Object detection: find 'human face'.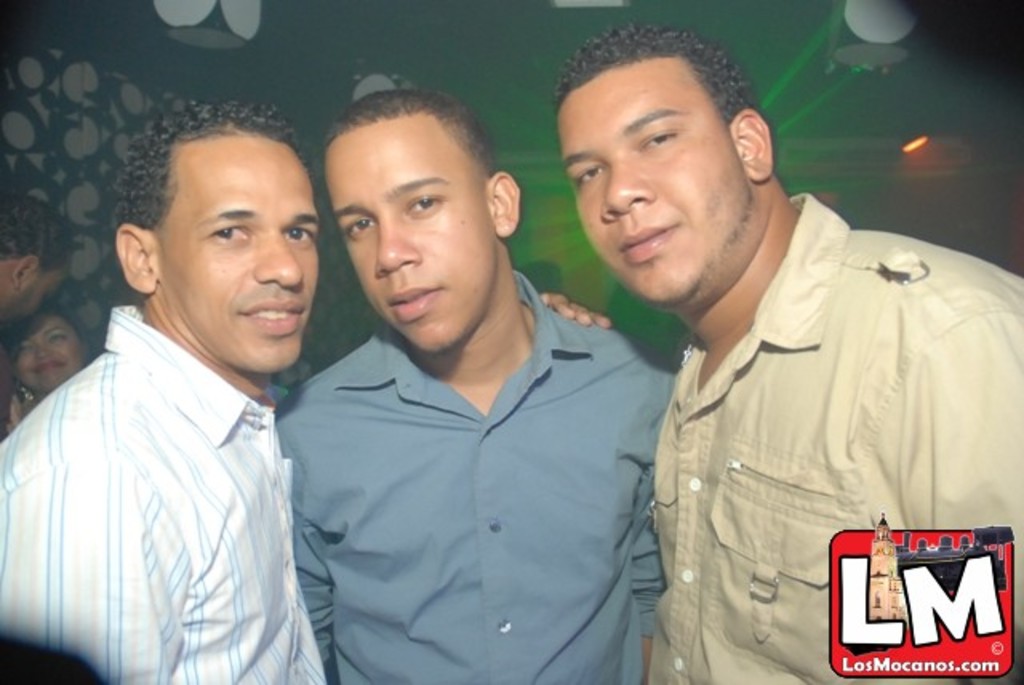
locate(322, 107, 491, 355).
